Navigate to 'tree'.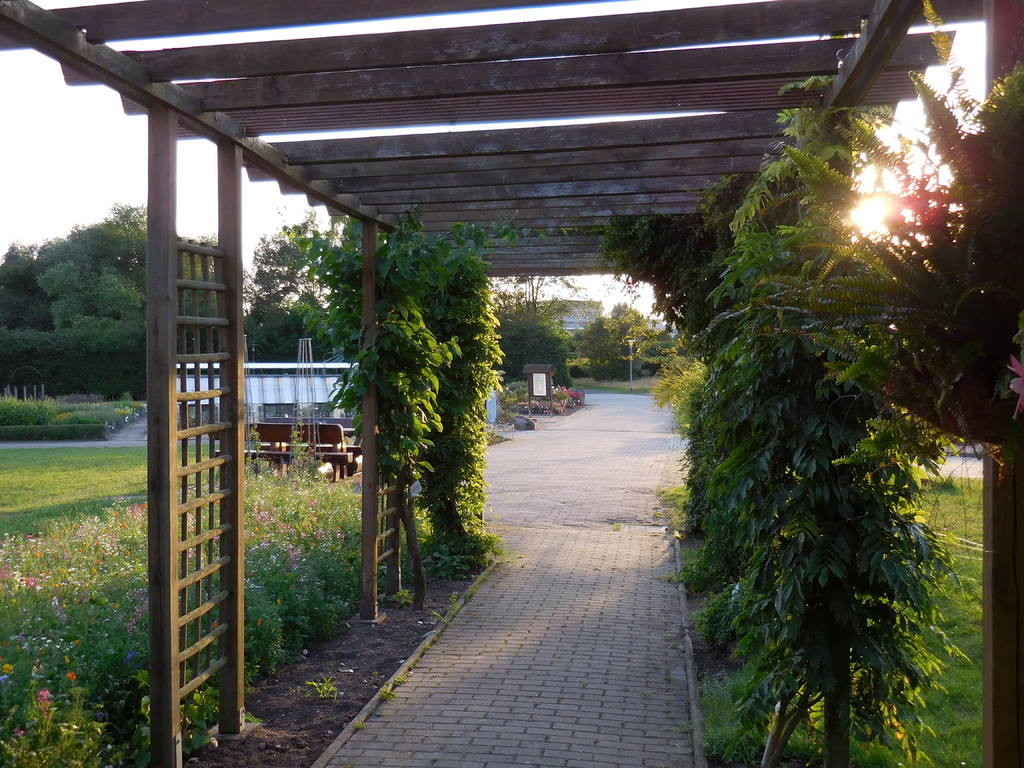
Navigation target: {"left": 648, "top": 327, "right": 676, "bottom": 378}.
